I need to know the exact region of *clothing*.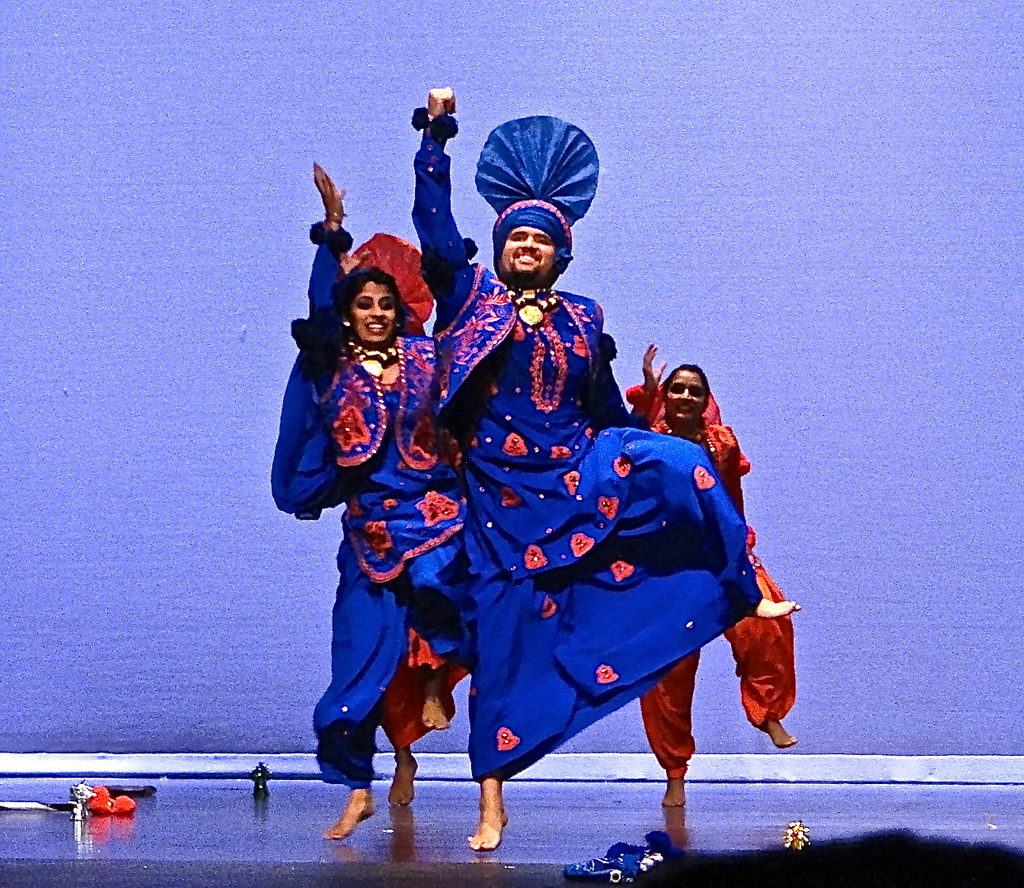
Region: x1=290 y1=269 x2=471 y2=786.
